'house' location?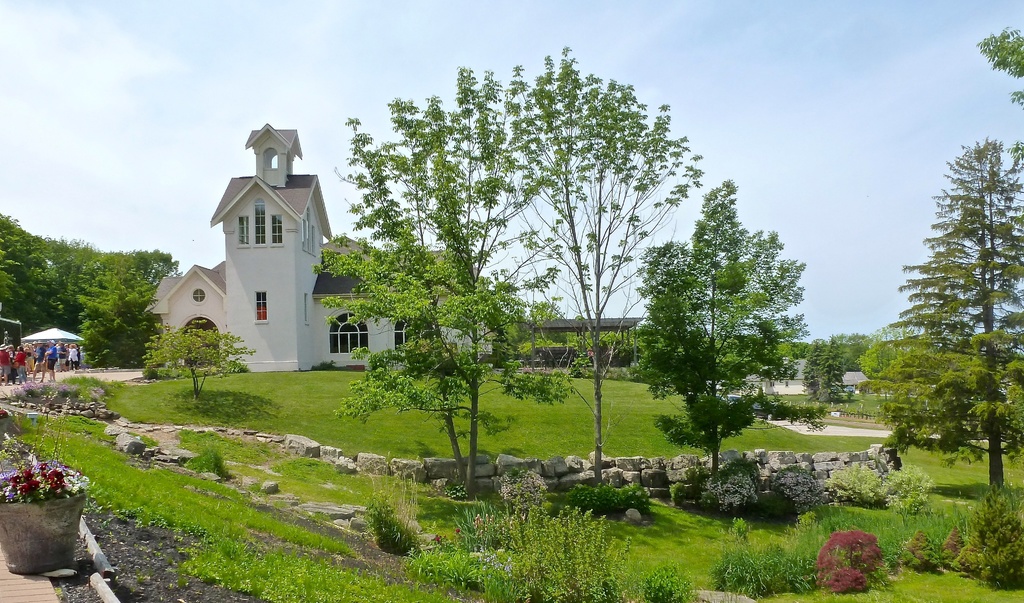
x1=148 y1=140 x2=487 y2=388
